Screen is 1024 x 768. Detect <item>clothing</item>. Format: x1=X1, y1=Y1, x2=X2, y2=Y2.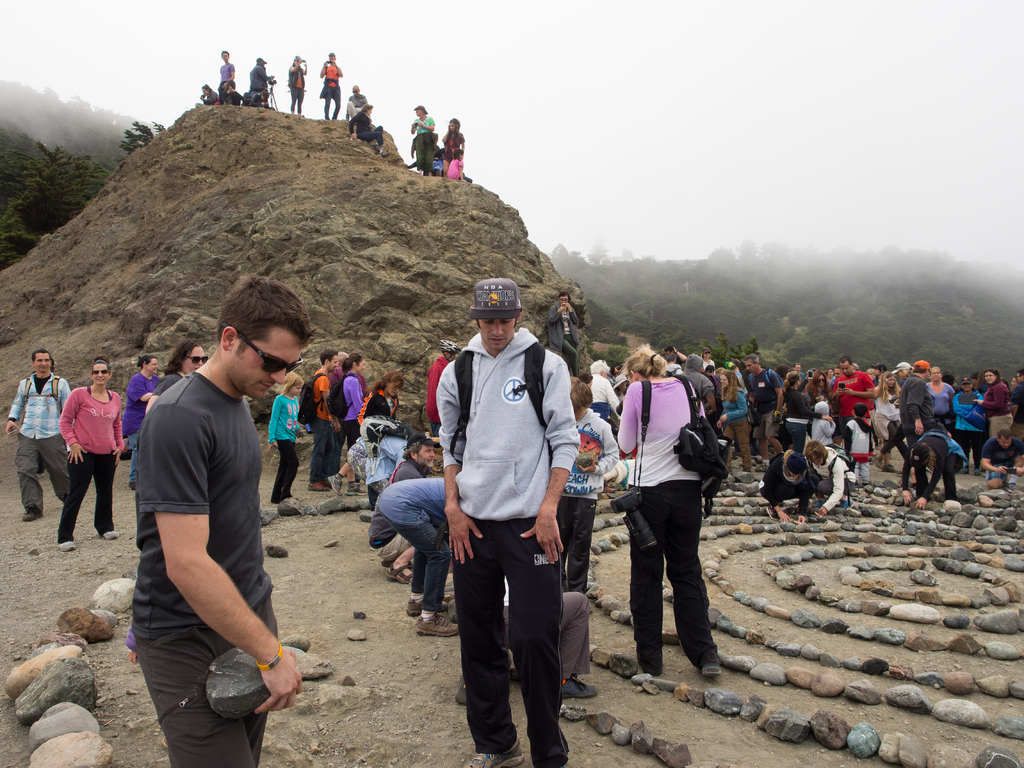
x1=289, y1=56, x2=303, y2=110.
